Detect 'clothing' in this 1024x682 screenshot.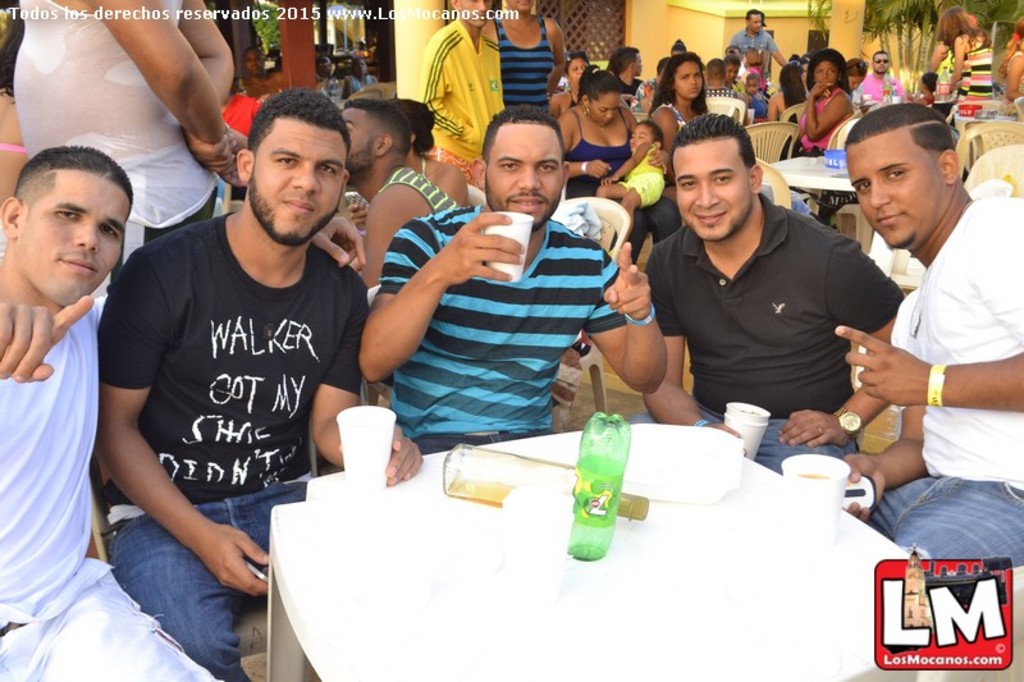
Detection: left=797, top=84, right=855, bottom=155.
